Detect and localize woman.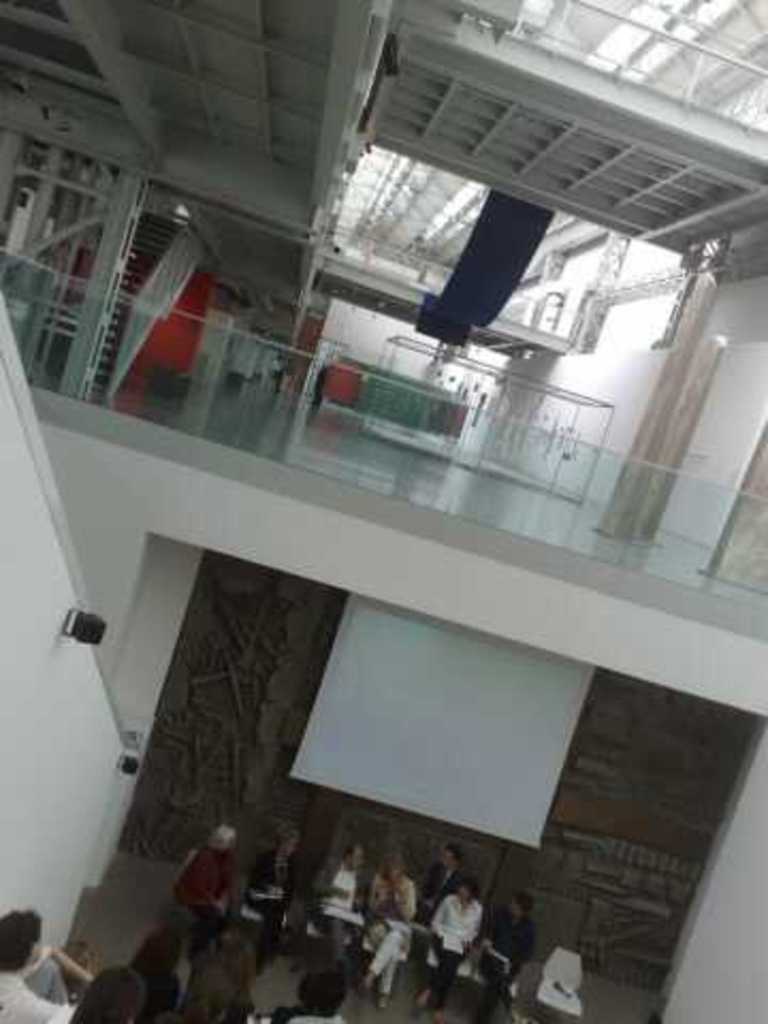
Localized at (243,800,307,994).
